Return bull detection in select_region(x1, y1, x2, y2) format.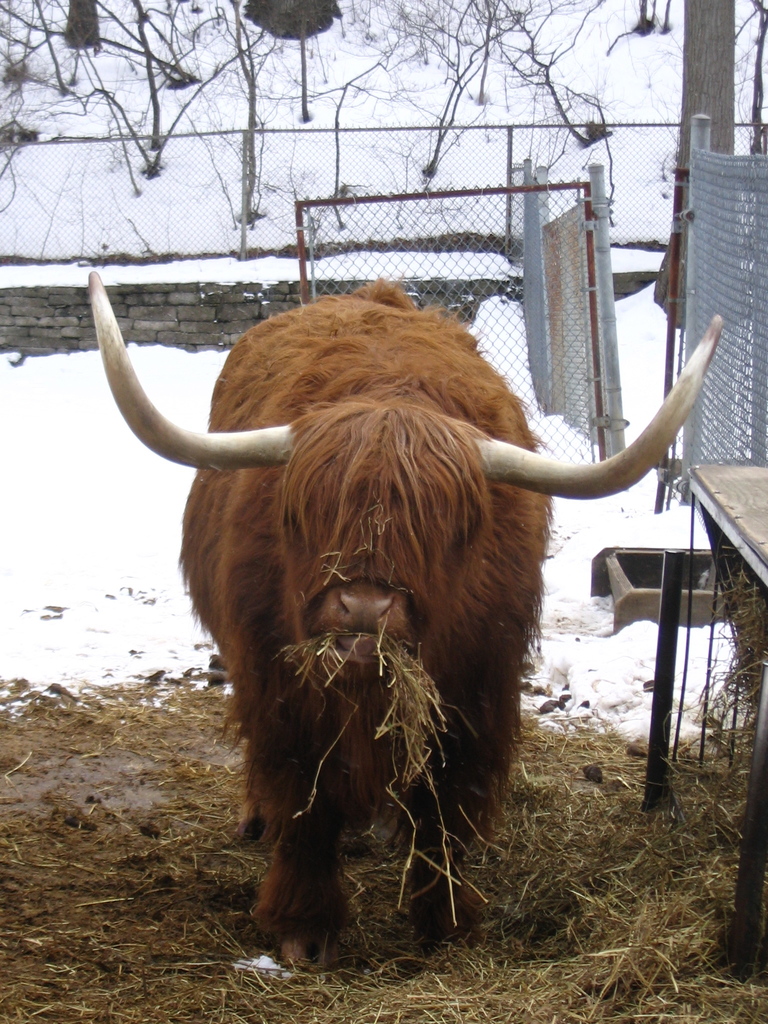
select_region(88, 264, 728, 972).
